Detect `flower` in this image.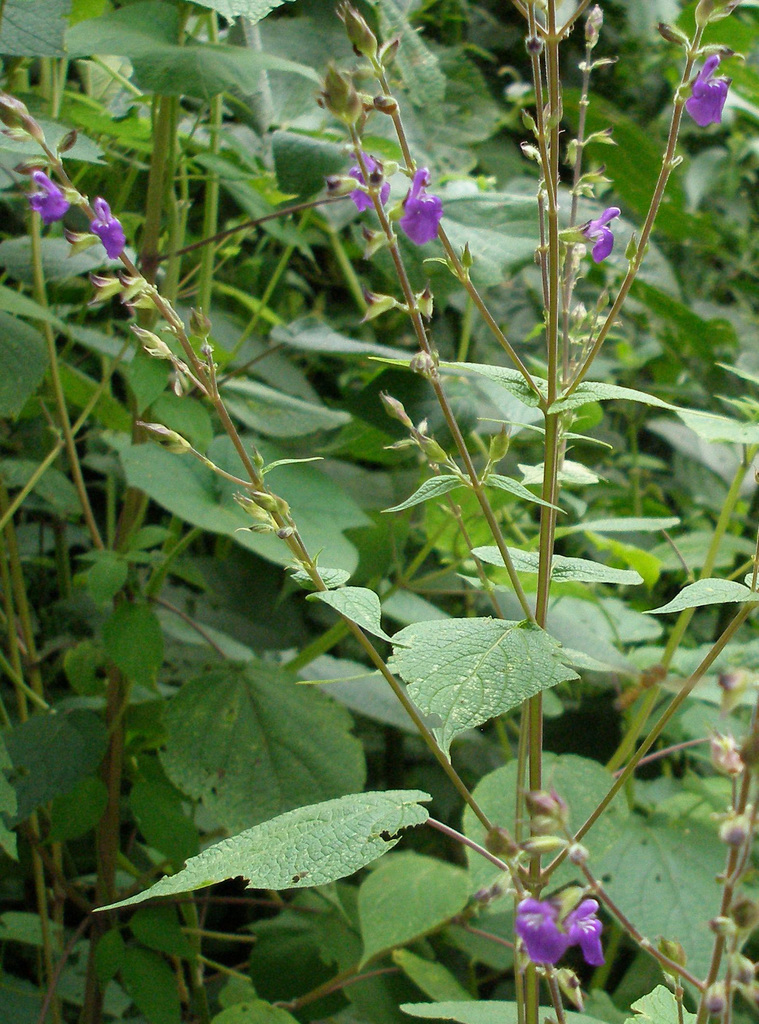
Detection: (557,896,614,968).
